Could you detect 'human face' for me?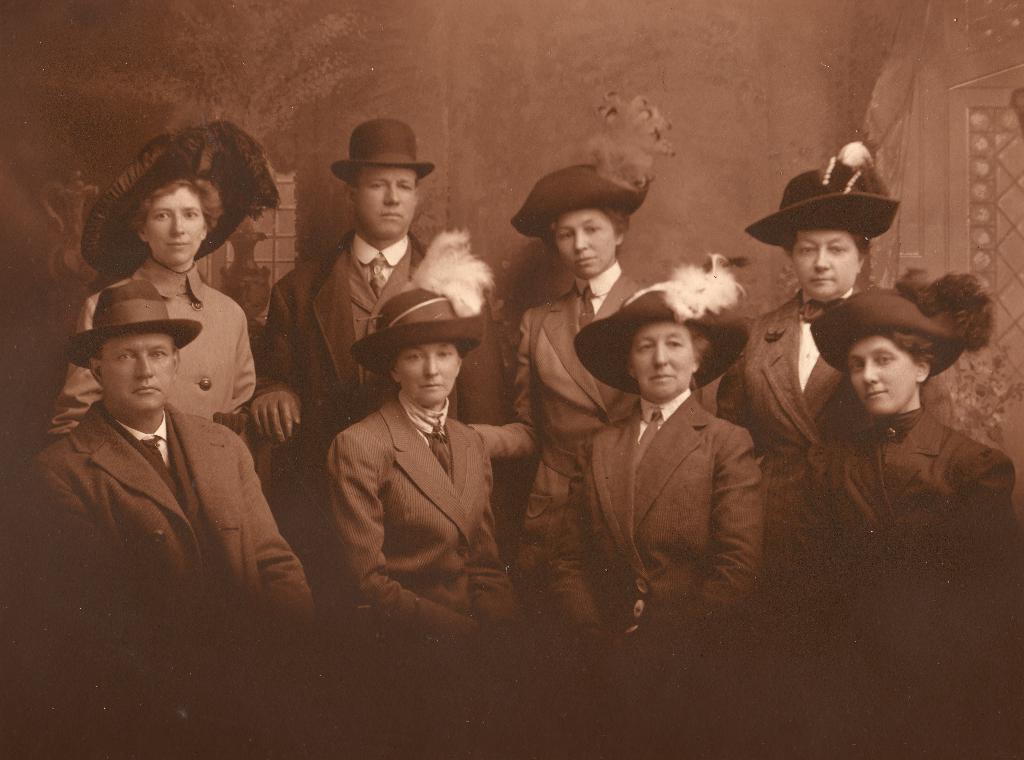
Detection result: x1=794, y1=228, x2=860, y2=299.
